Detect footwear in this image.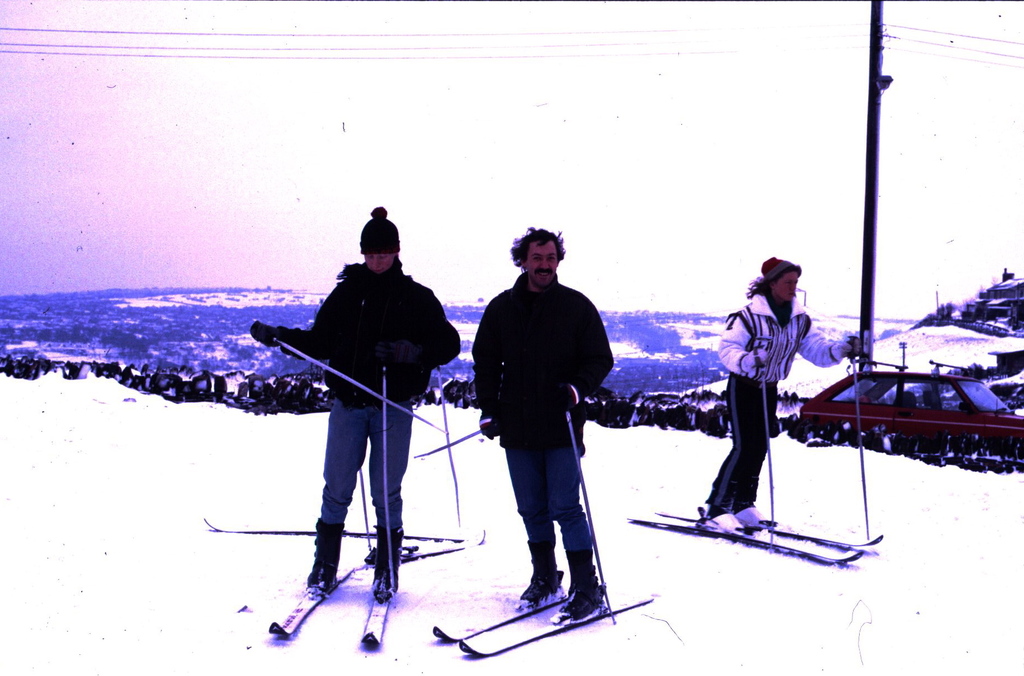
Detection: [x1=518, y1=539, x2=564, y2=605].
